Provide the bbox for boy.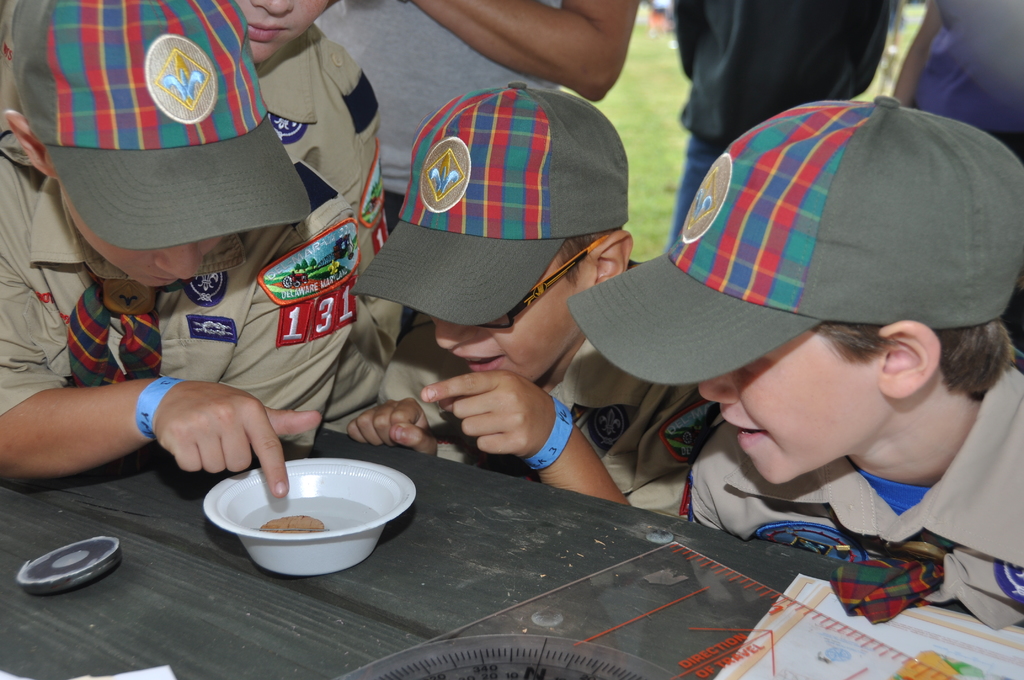
rect(0, 0, 358, 496).
